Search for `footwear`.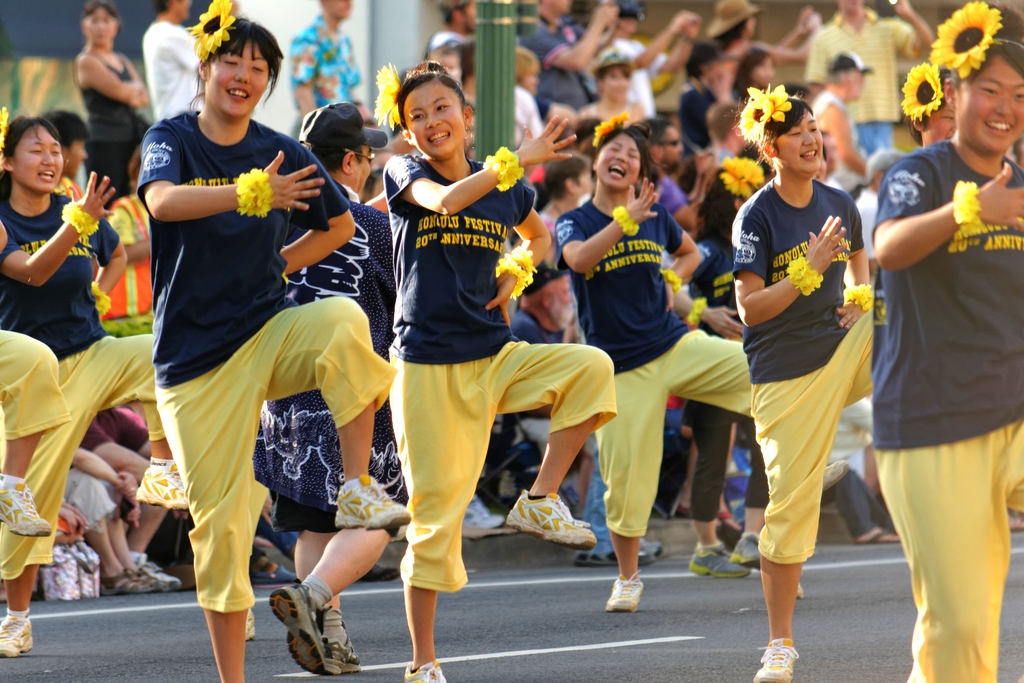
Found at 0,482,50,540.
